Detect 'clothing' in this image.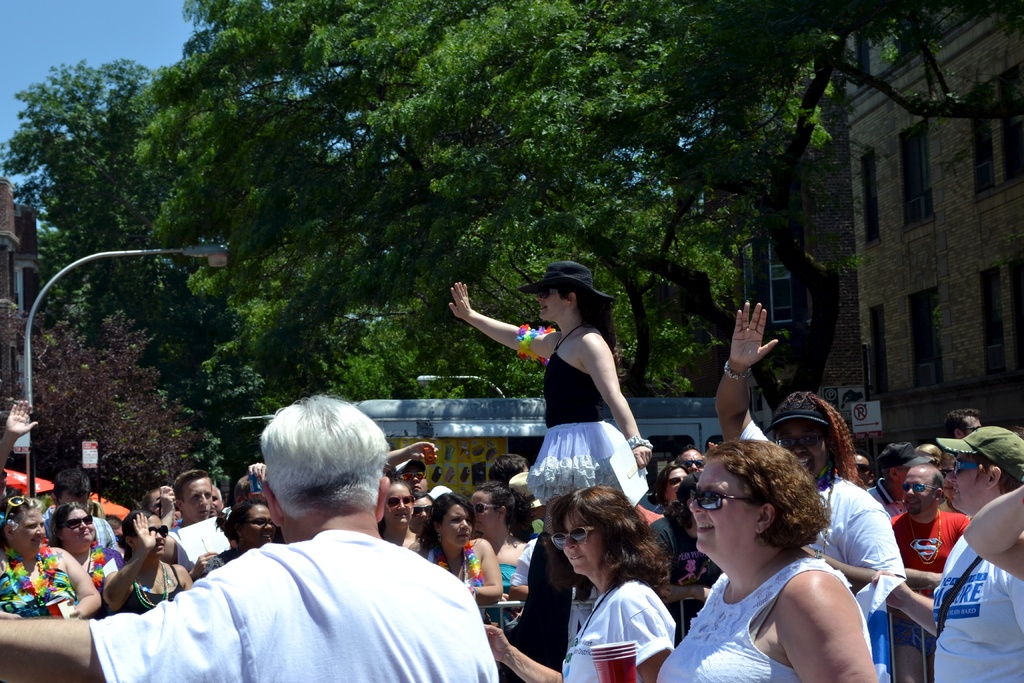
Detection: crop(86, 543, 126, 621).
